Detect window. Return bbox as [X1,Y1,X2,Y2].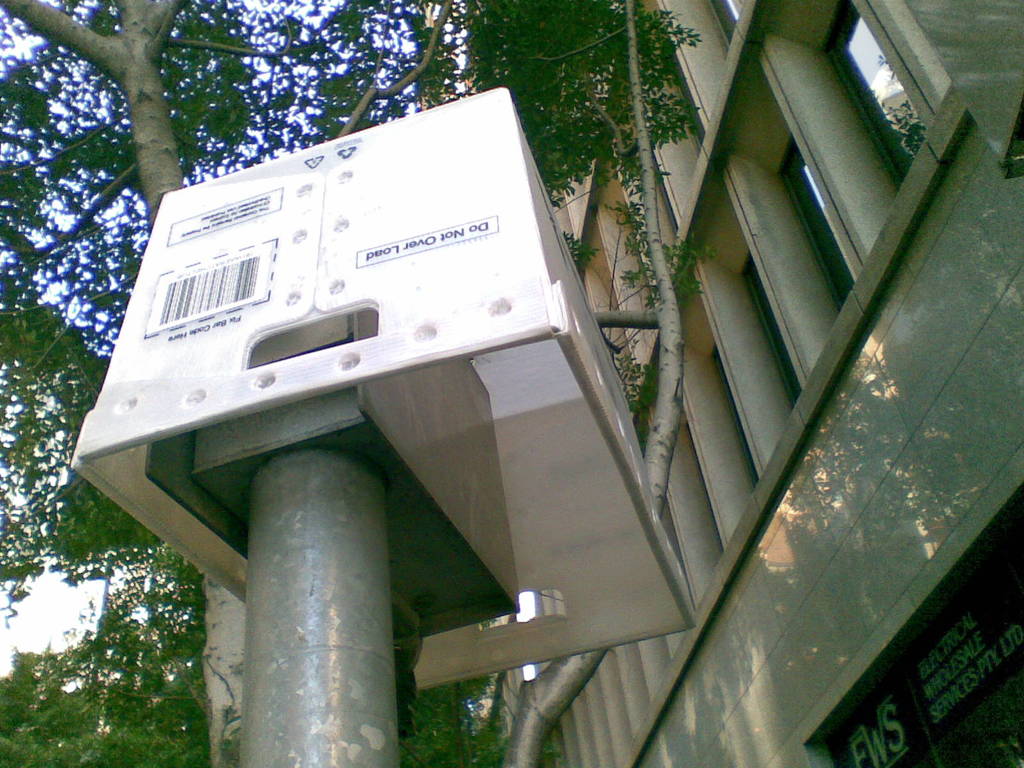
[849,20,924,137].
